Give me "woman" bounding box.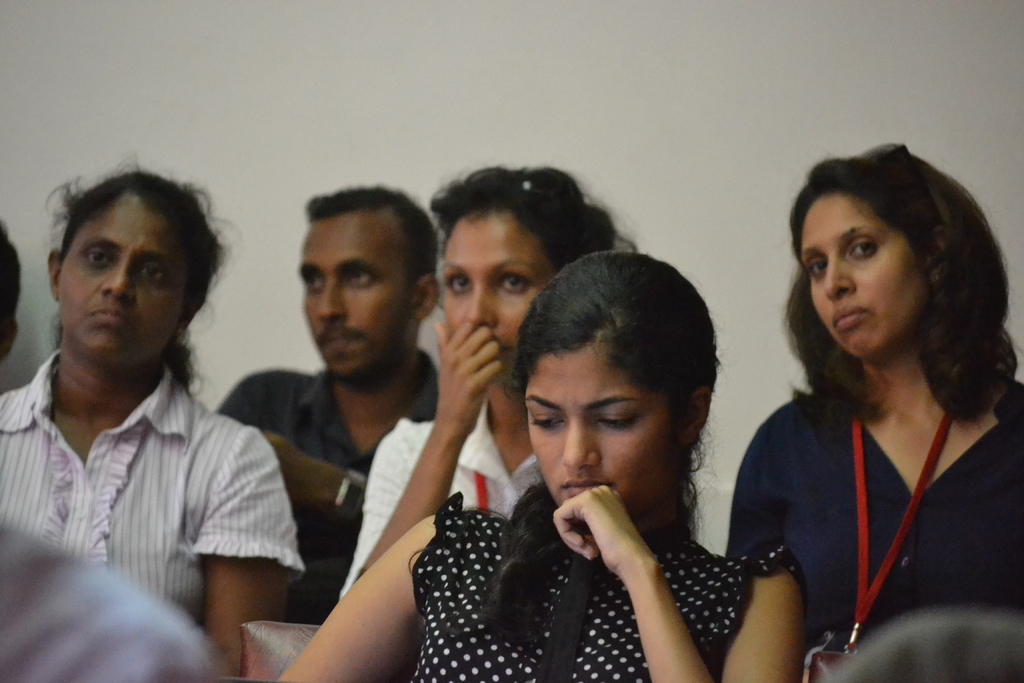
[0, 156, 289, 630].
